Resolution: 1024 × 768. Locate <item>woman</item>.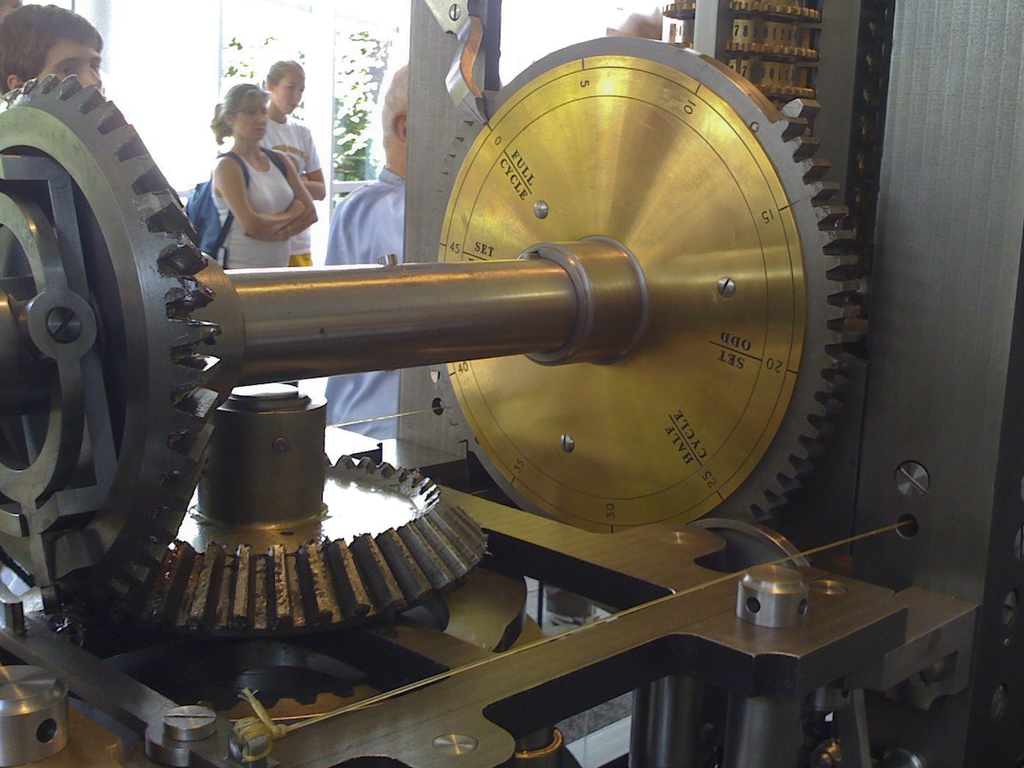
box=[254, 54, 340, 216].
